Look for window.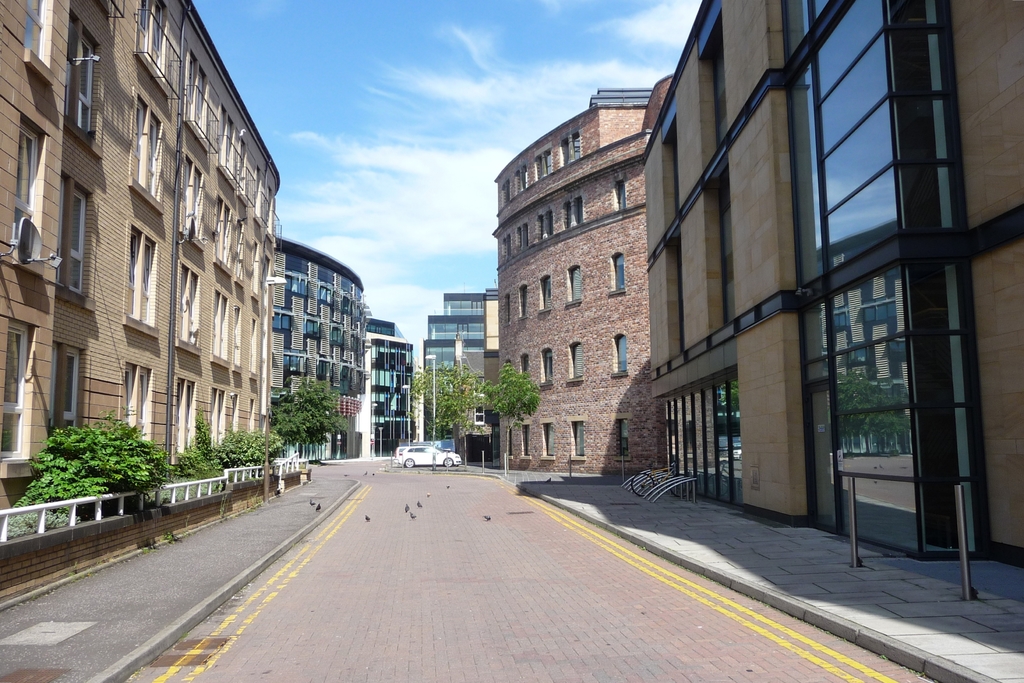
Found: region(181, 42, 220, 151).
